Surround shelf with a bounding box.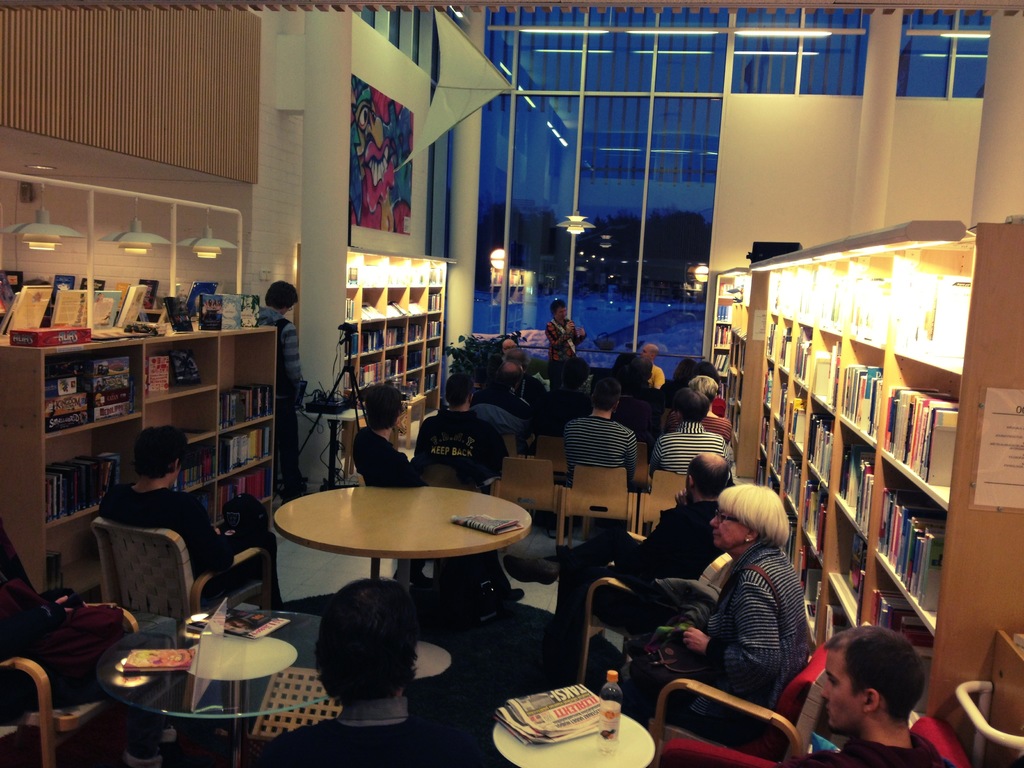
left=714, top=322, right=733, bottom=348.
